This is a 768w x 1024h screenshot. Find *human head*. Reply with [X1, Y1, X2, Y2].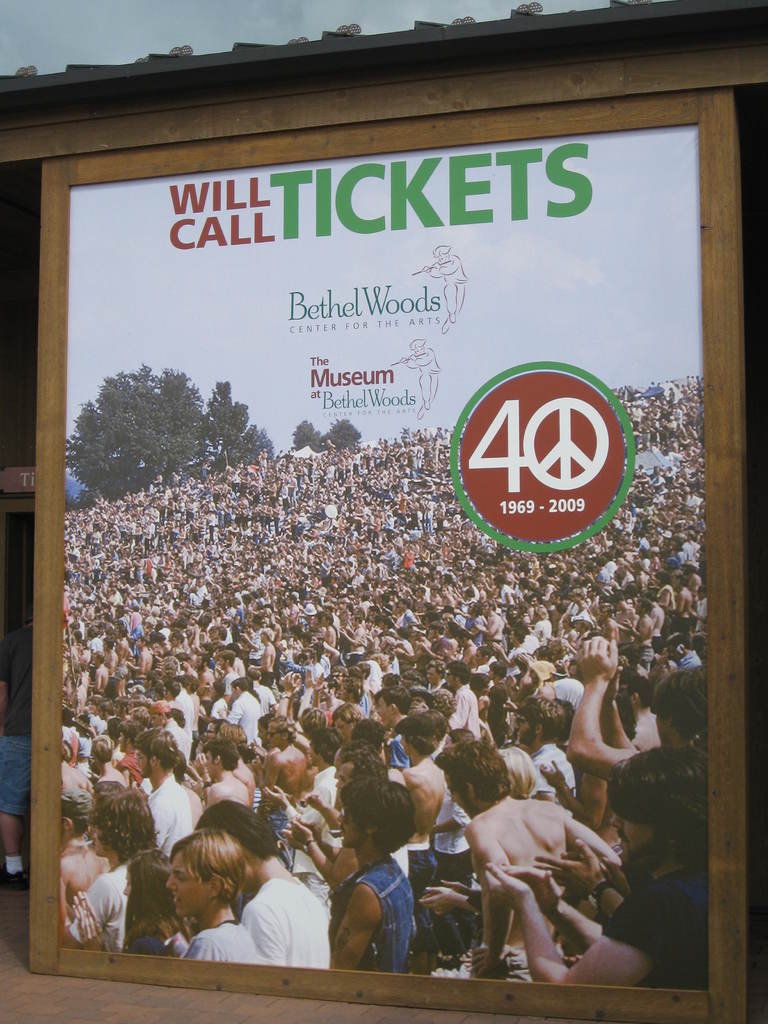
[616, 742, 710, 870].
